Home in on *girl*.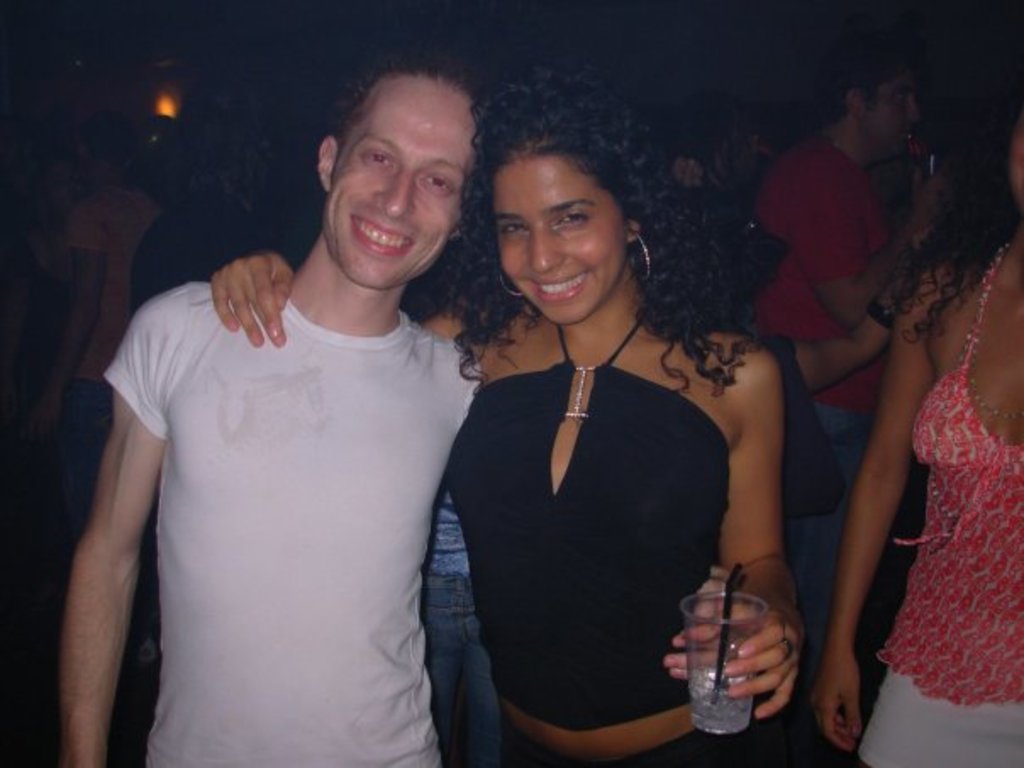
Homed in at 205,44,870,766.
